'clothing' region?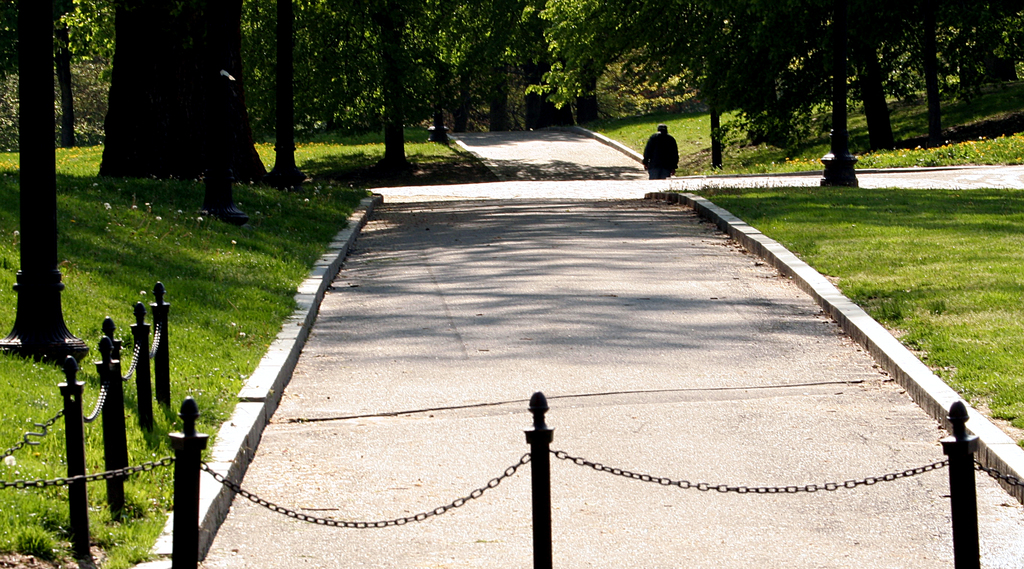
left=637, top=132, right=678, bottom=169
